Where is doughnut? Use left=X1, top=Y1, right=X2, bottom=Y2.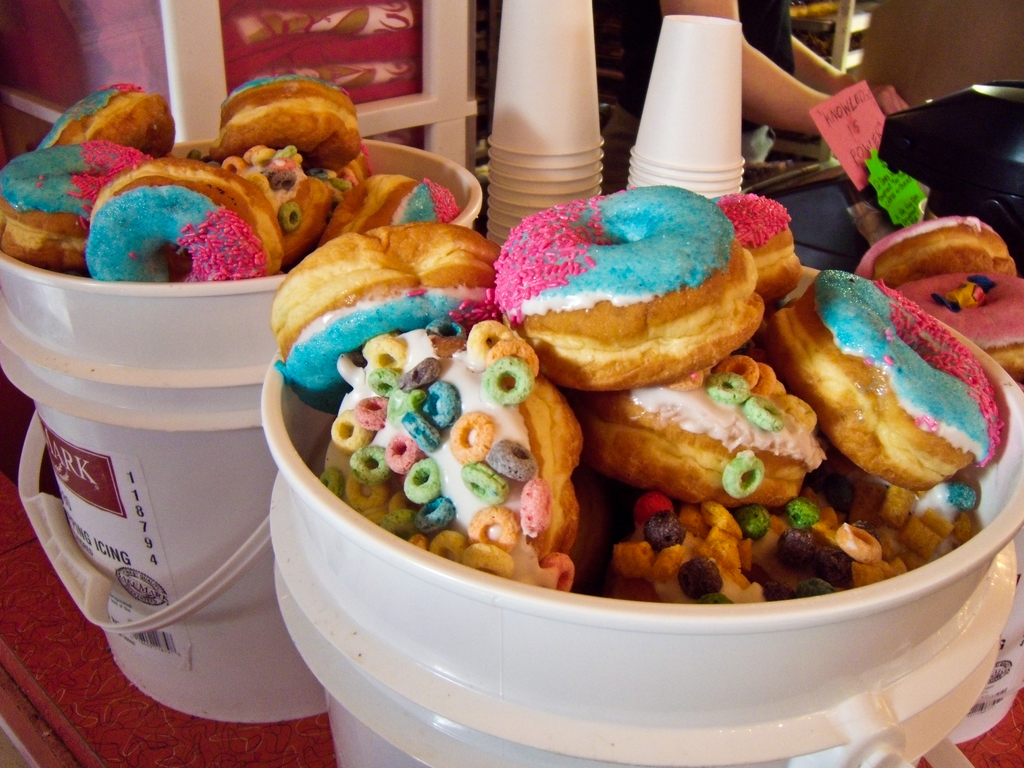
left=897, top=271, right=1023, bottom=384.
